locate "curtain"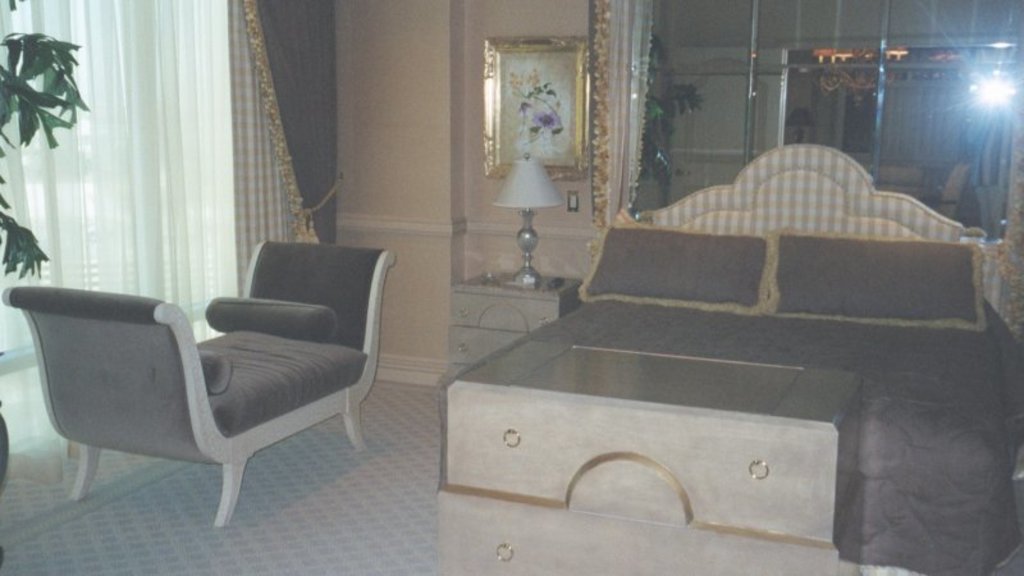
<box>594,0,659,266</box>
